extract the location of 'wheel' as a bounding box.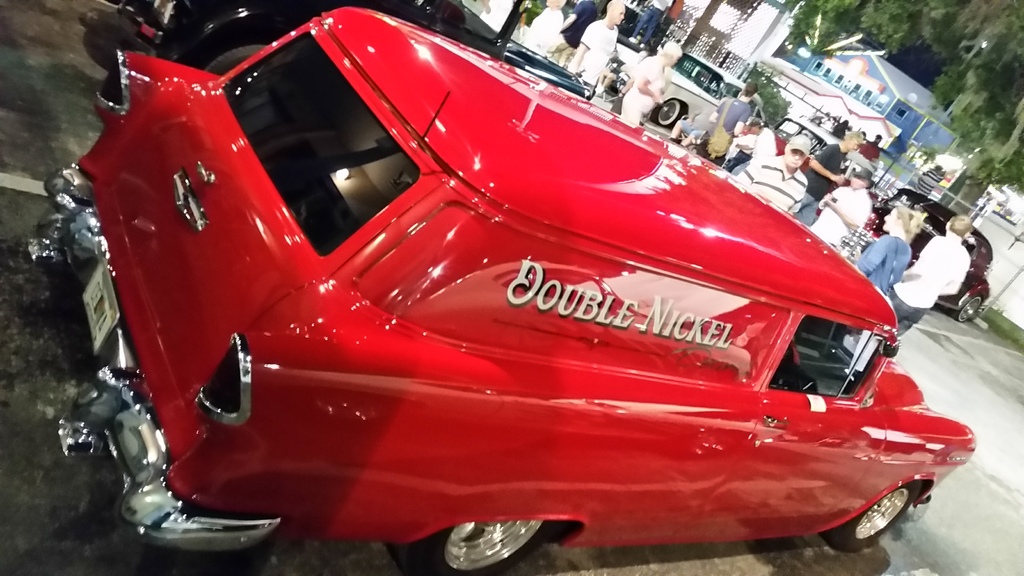
646 92 684 132.
